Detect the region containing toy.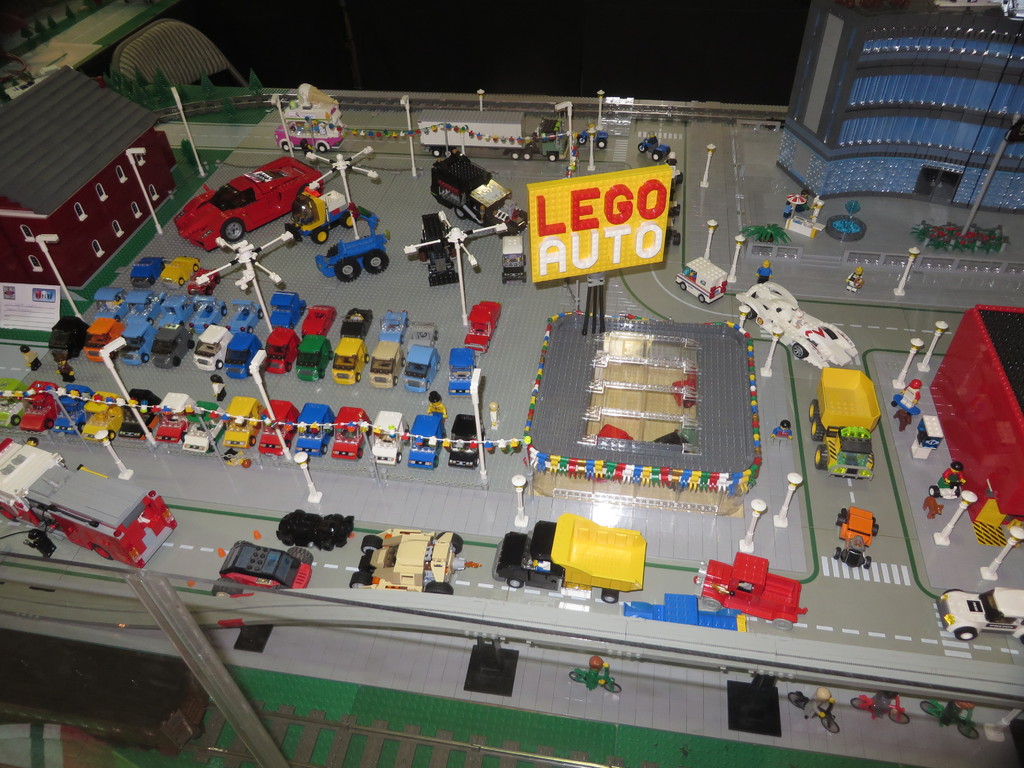
select_region(977, 522, 1023, 580).
